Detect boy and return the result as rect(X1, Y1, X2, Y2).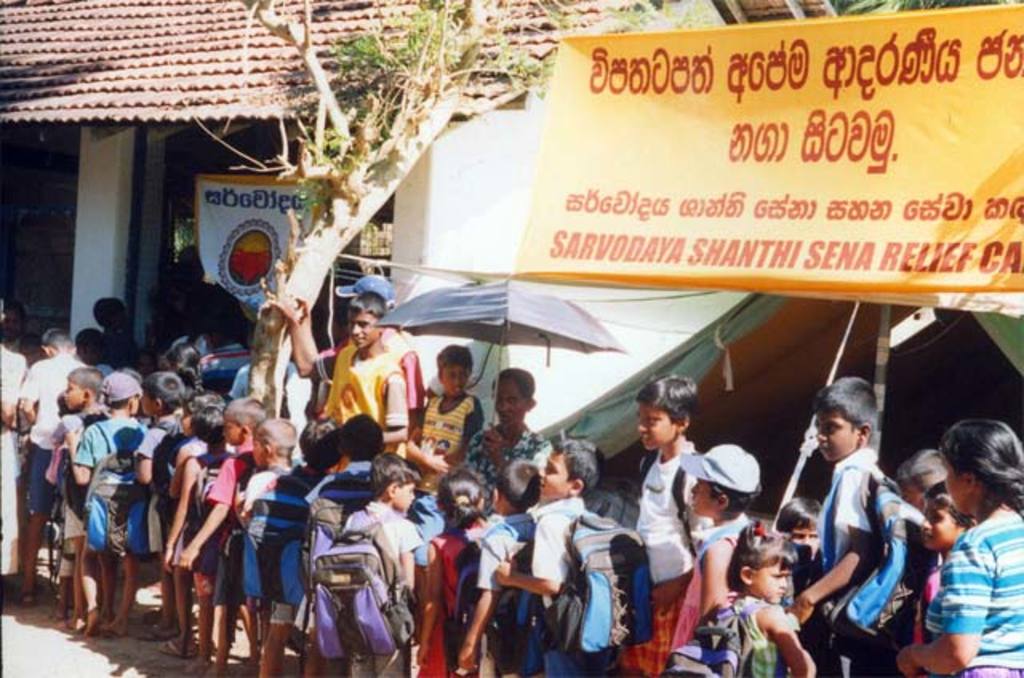
rect(408, 344, 482, 472).
